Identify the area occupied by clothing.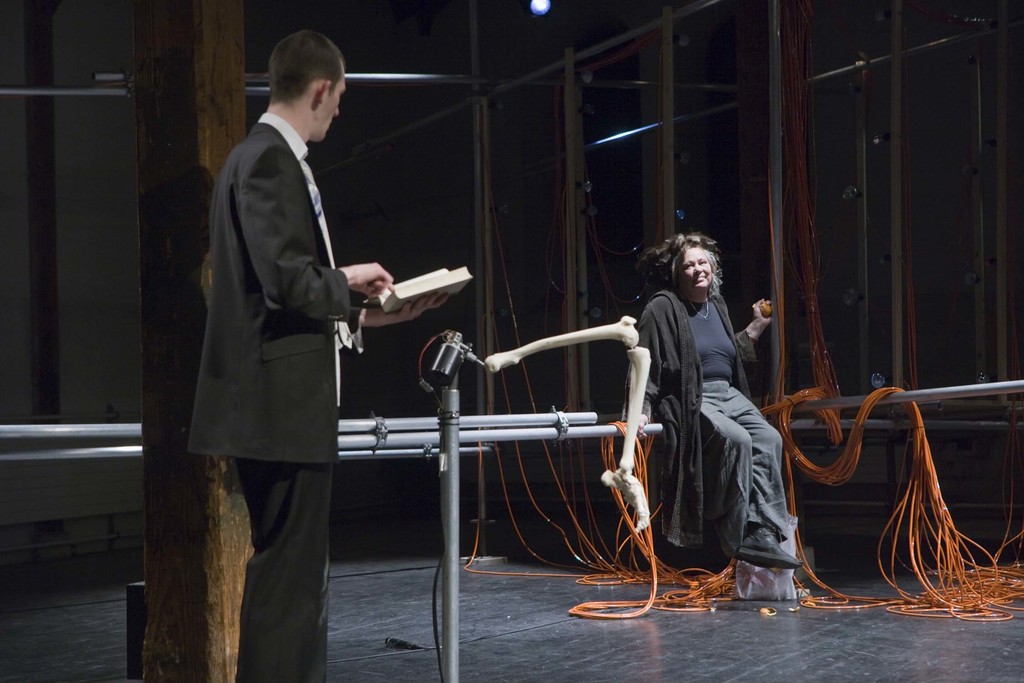
Area: x1=637, y1=292, x2=788, y2=550.
